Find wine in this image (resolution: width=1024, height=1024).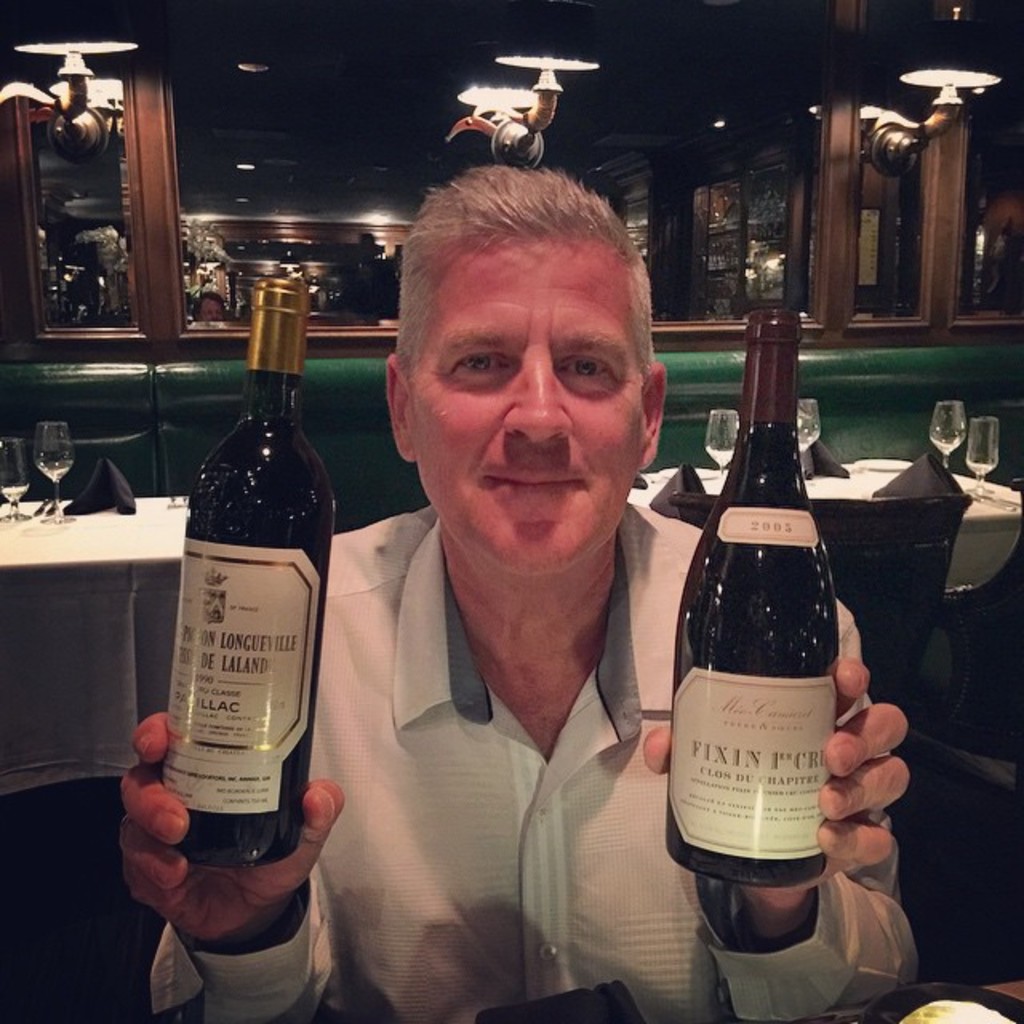
670:291:846:901.
